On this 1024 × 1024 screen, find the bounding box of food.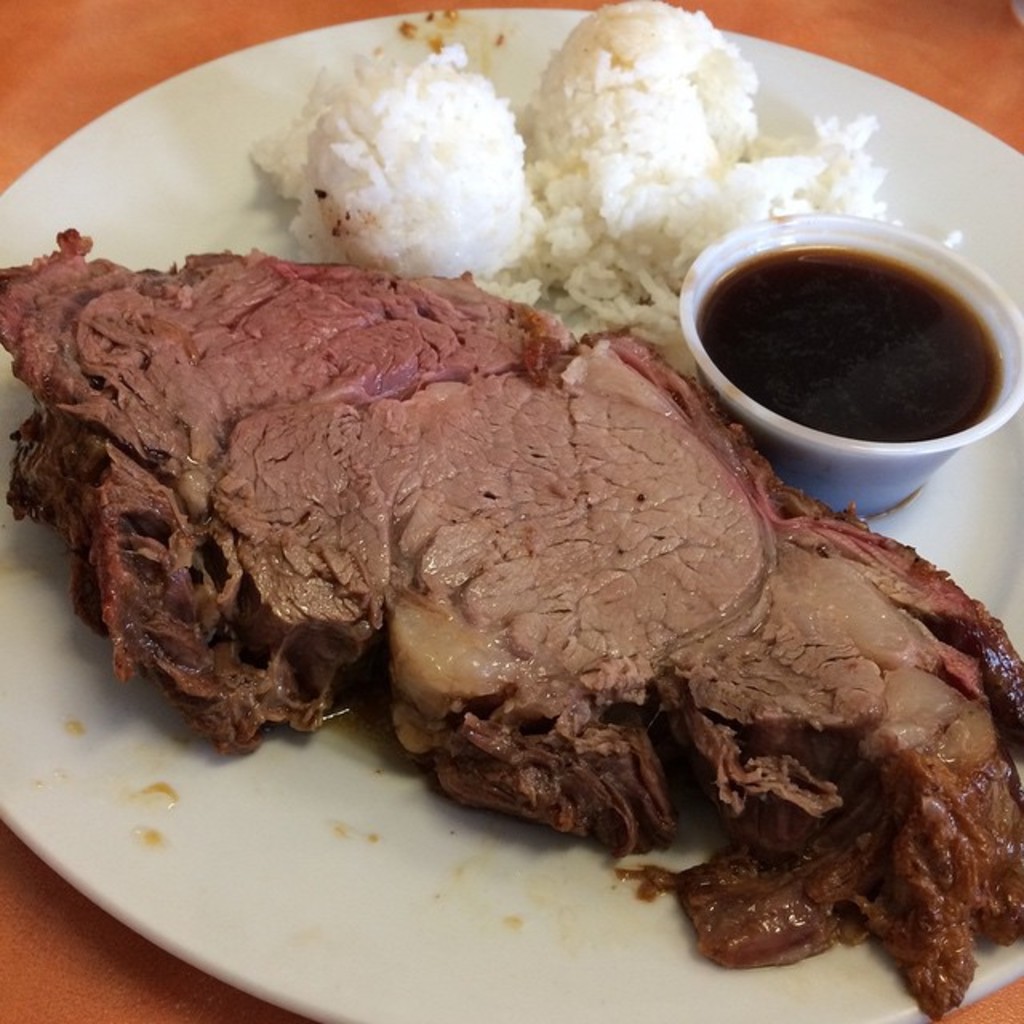
Bounding box: 518, 0, 963, 384.
